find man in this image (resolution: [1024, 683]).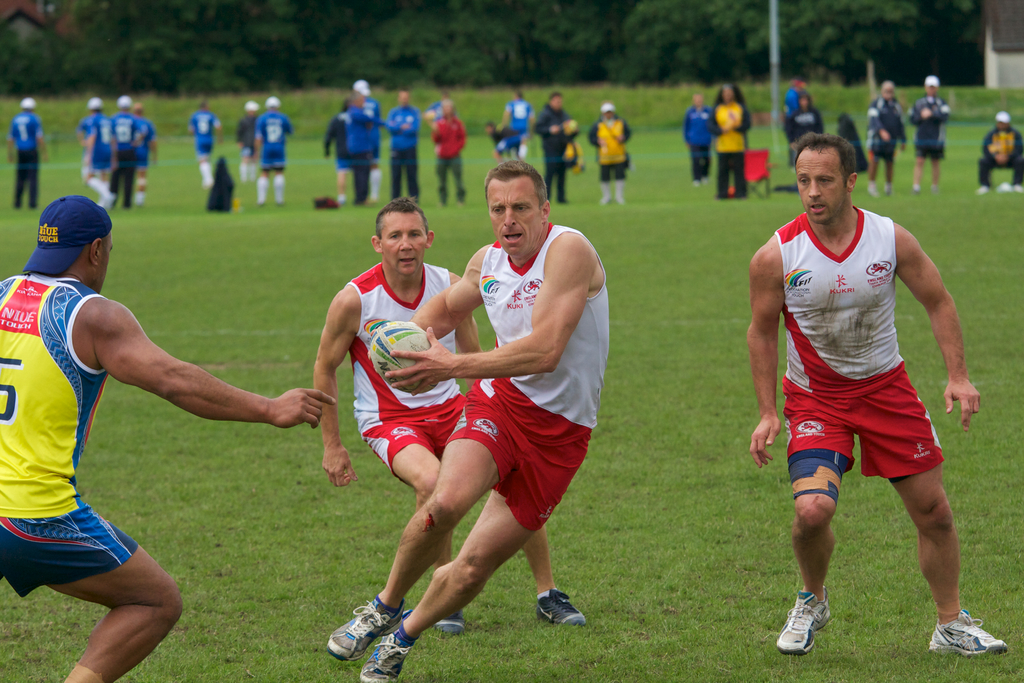
box=[314, 196, 584, 632].
